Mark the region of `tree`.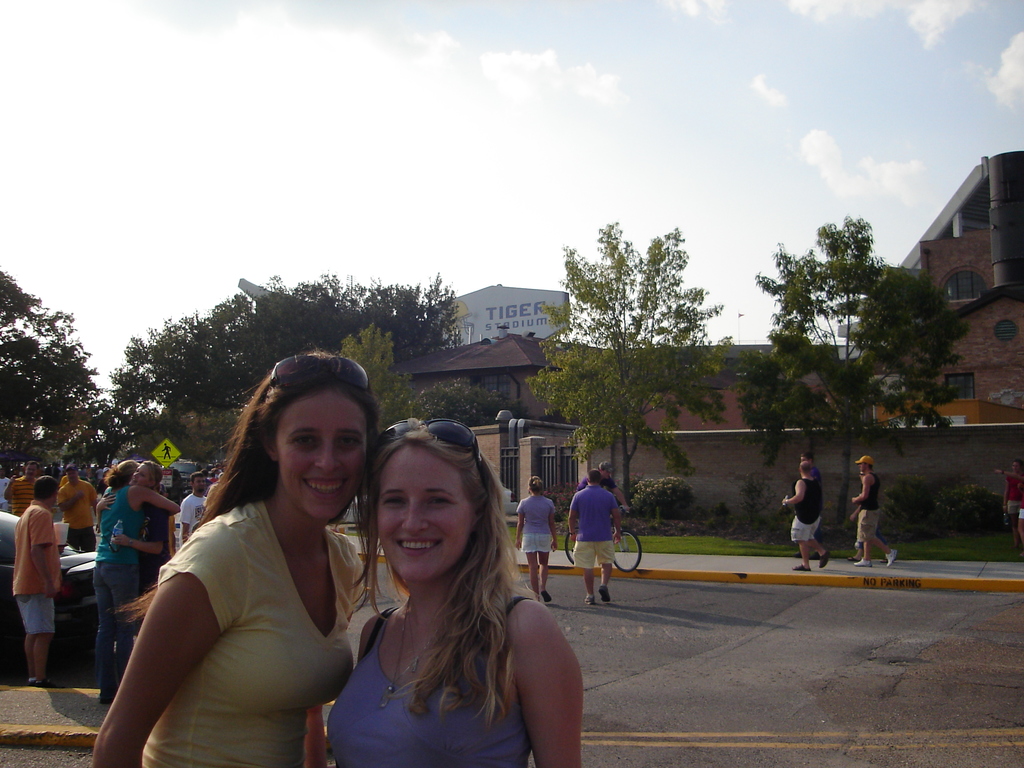
Region: rect(538, 215, 726, 490).
